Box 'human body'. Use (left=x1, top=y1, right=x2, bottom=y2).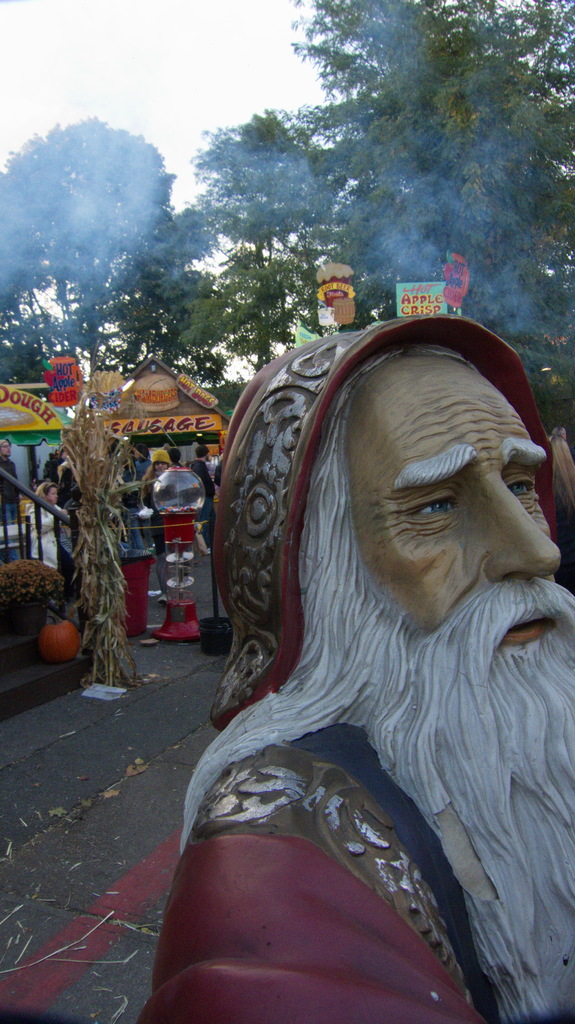
(left=175, top=285, right=574, bottom=1005).
